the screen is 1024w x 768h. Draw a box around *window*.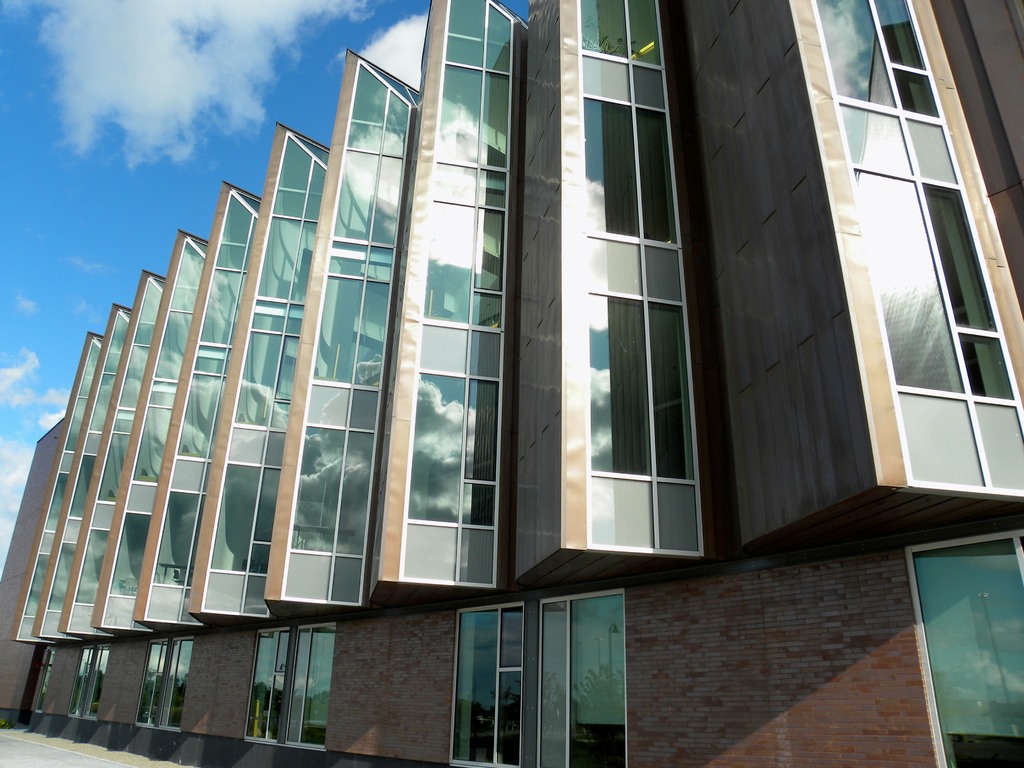
locate(136, 637, 196, 737).
